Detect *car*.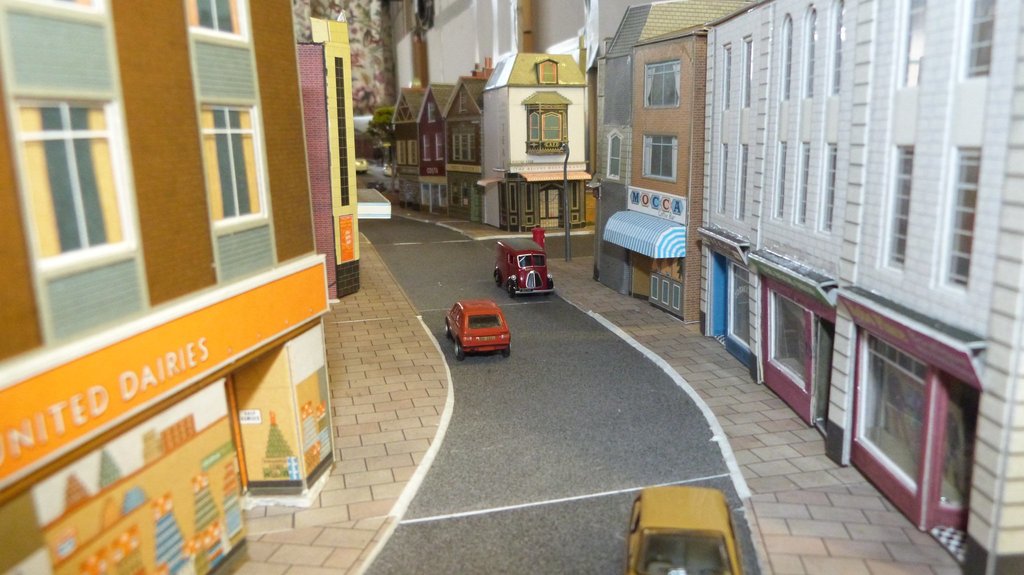
Detected at 356:158:370:173.
